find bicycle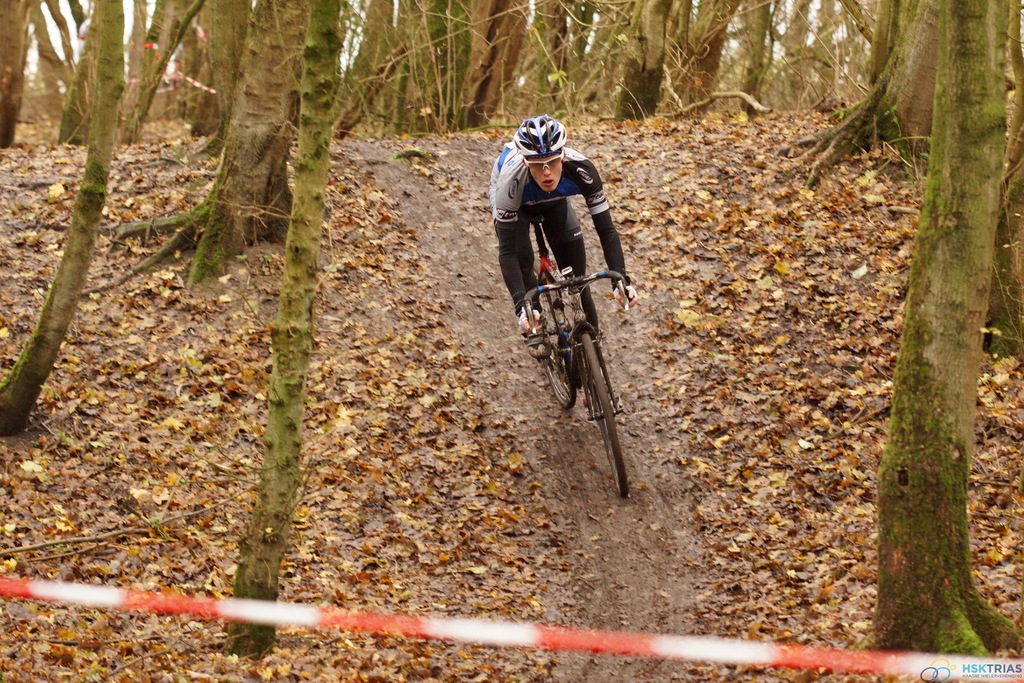
522, 244, 651, 498
